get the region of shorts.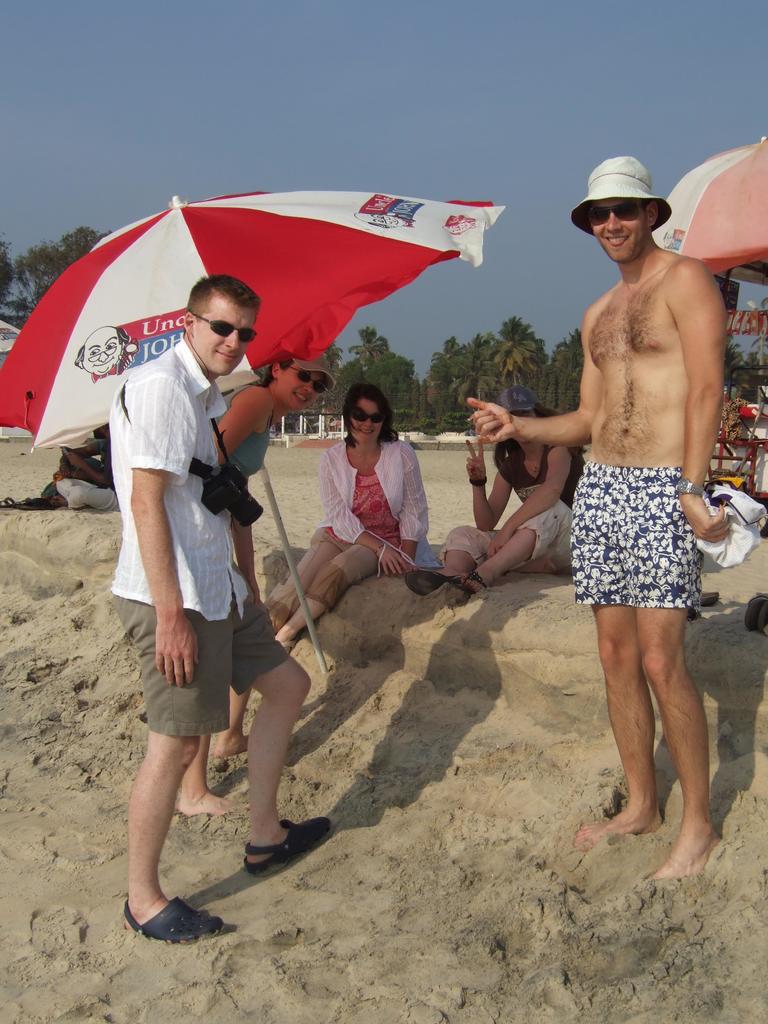
bbox=(114, 588, 289, 735).
